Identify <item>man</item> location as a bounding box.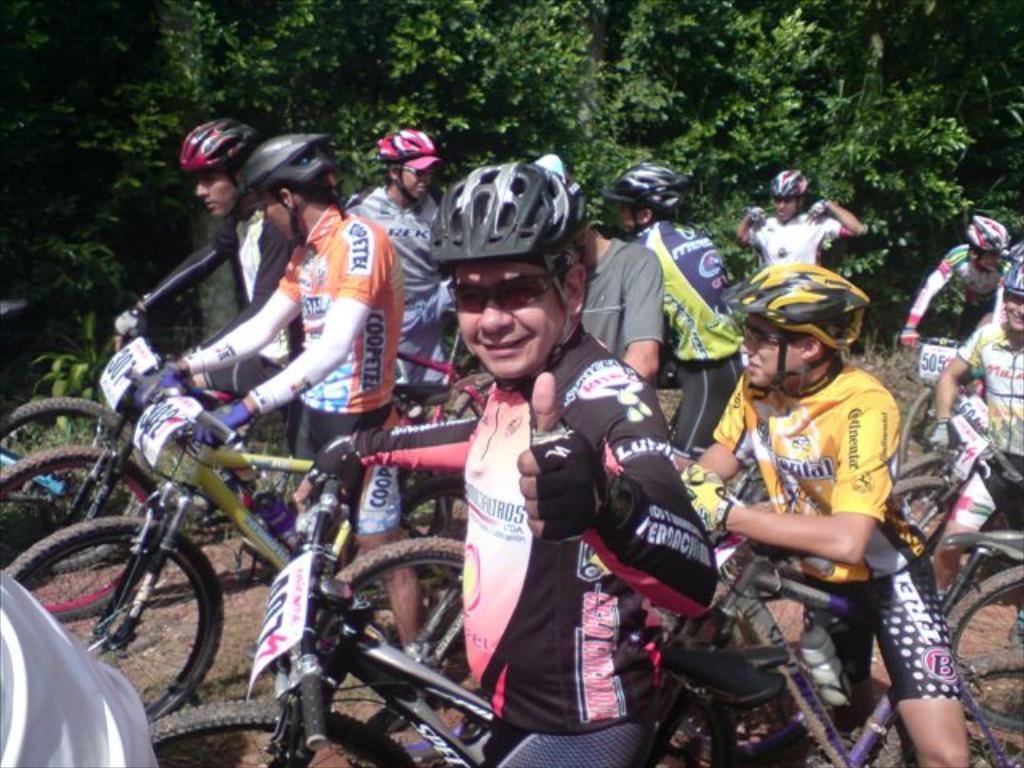
x1=938, y1=259, x2=1022, y2=595.
